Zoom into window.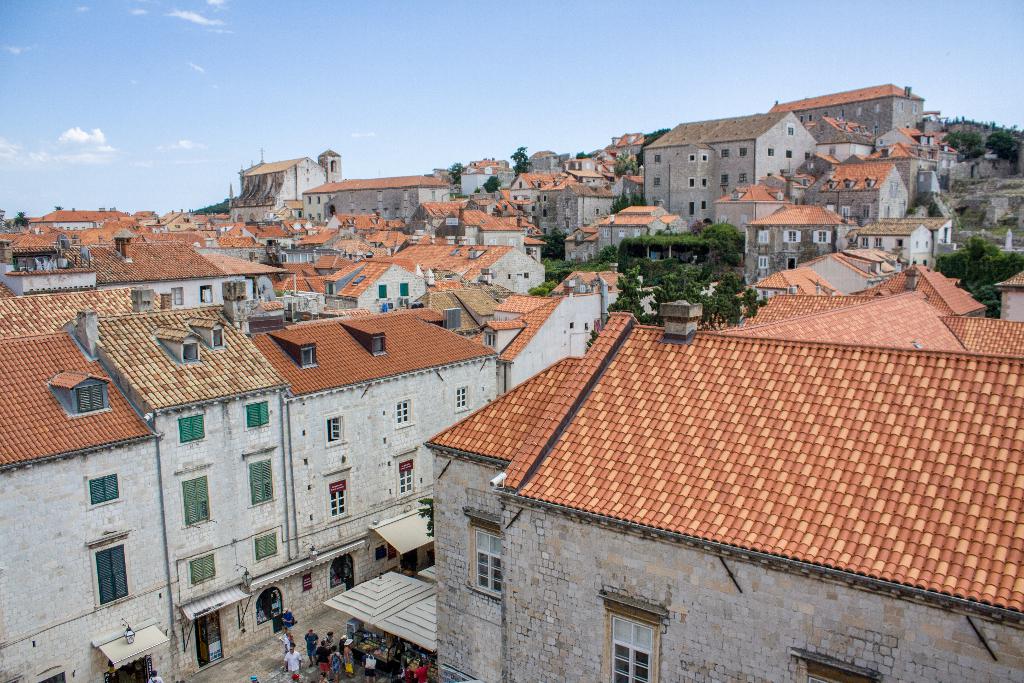
Zoom target: select_region(740, 146, 749, 155).
